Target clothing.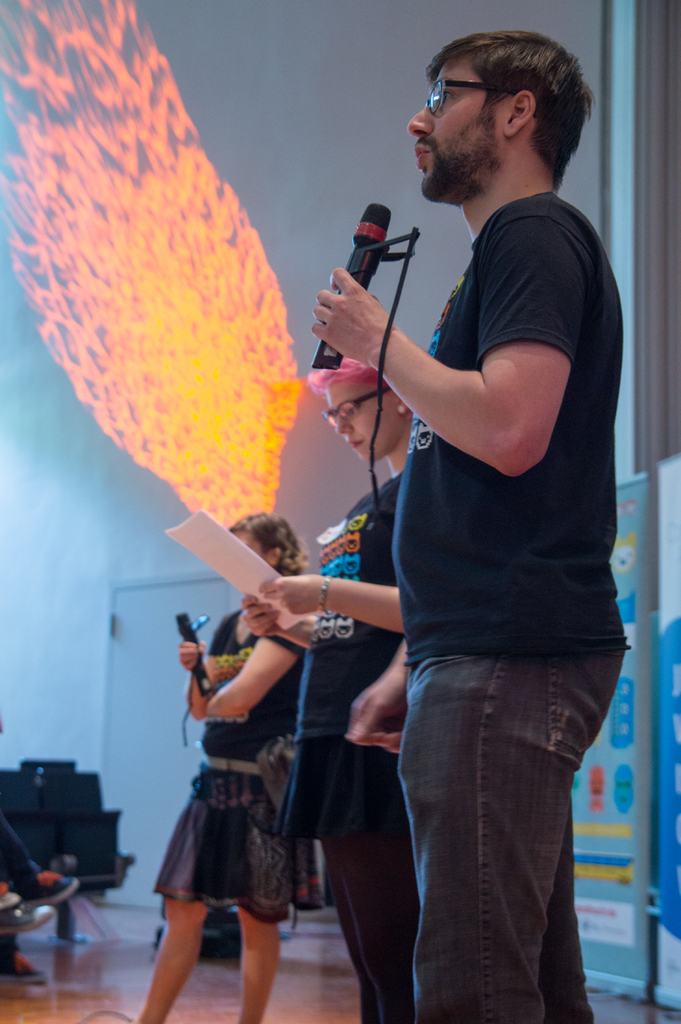
Target region: <region>280, 466, 418, 1023</region>.
